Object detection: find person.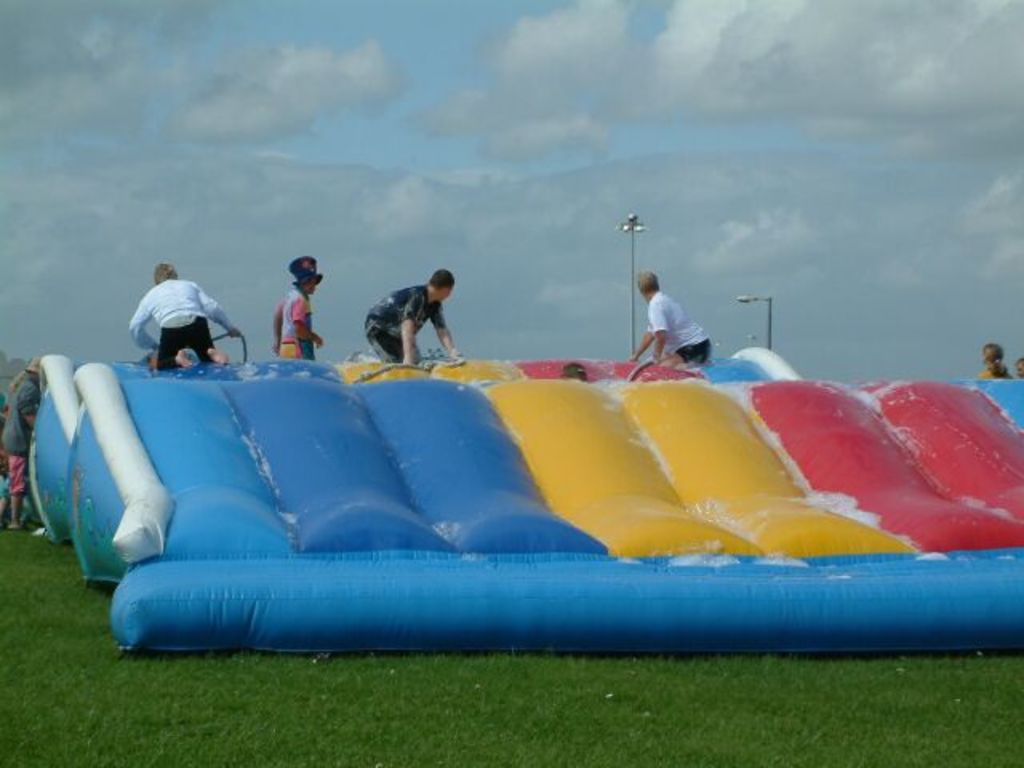
(269, 250, 328, 365).
